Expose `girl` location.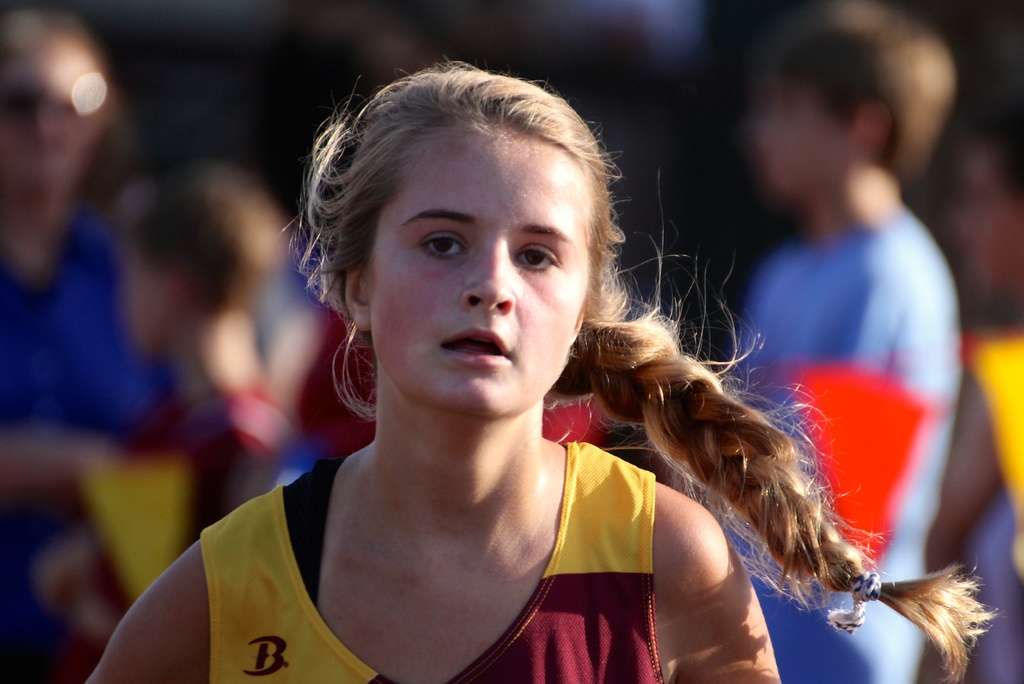
Exposed at bbox(75, 68, 989, 683).
